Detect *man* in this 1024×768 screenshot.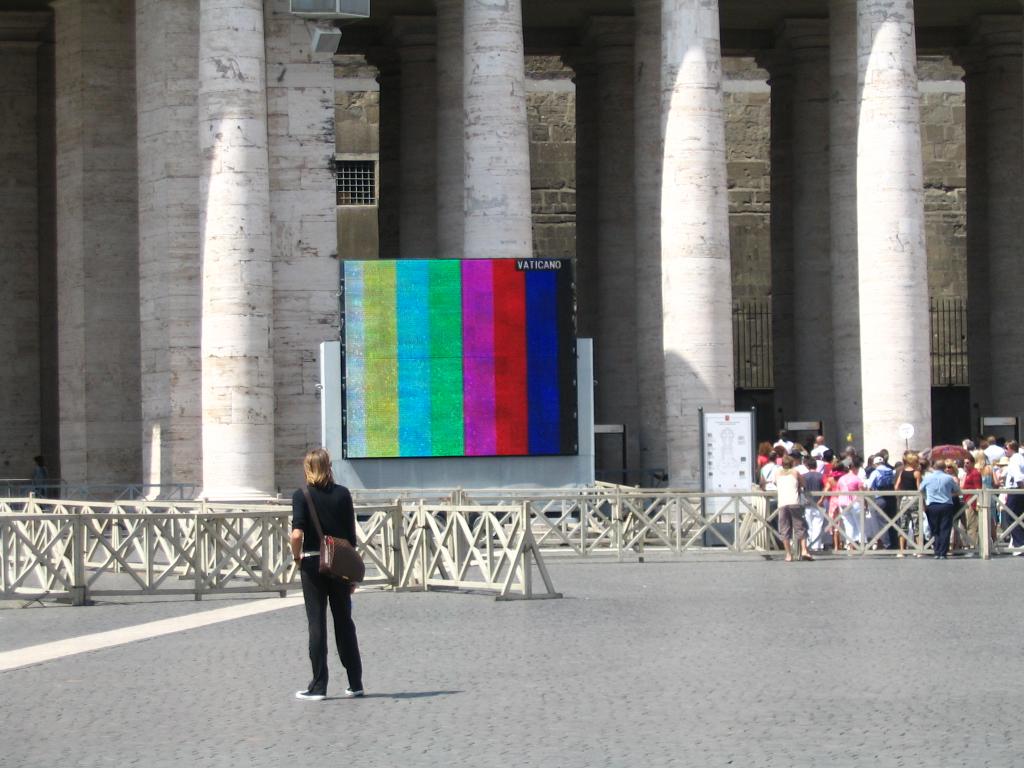
Detection: (271,463,360,672).
